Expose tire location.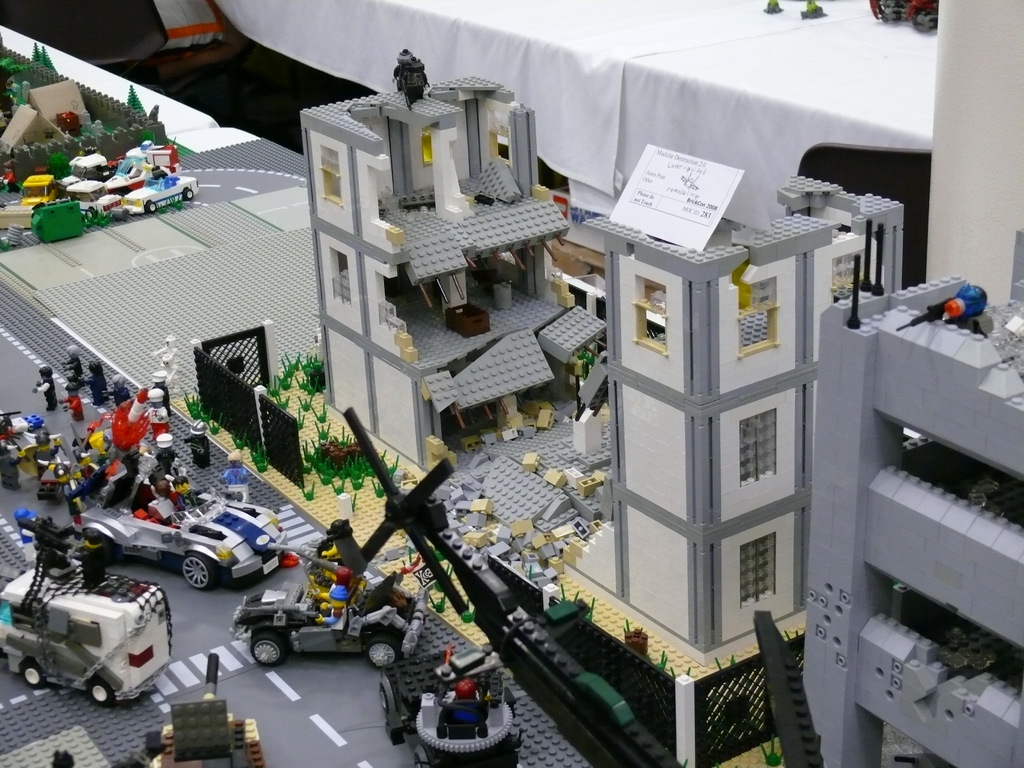
Exposed at <region>22, 660, 44, 689</region>.
